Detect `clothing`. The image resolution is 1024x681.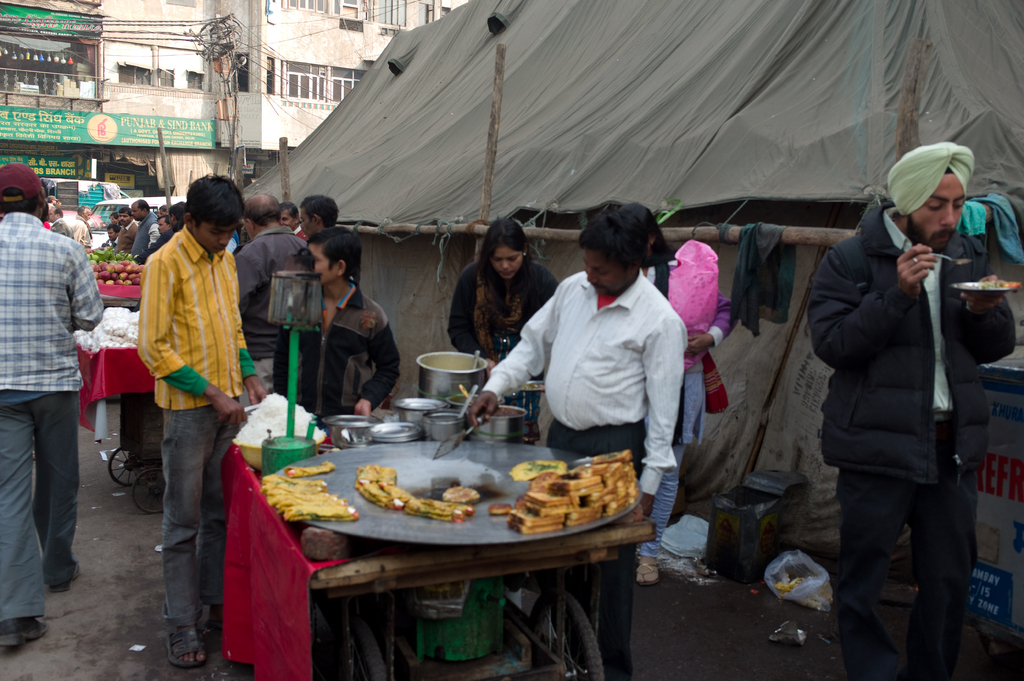
region(109, 217, 121, 231).
